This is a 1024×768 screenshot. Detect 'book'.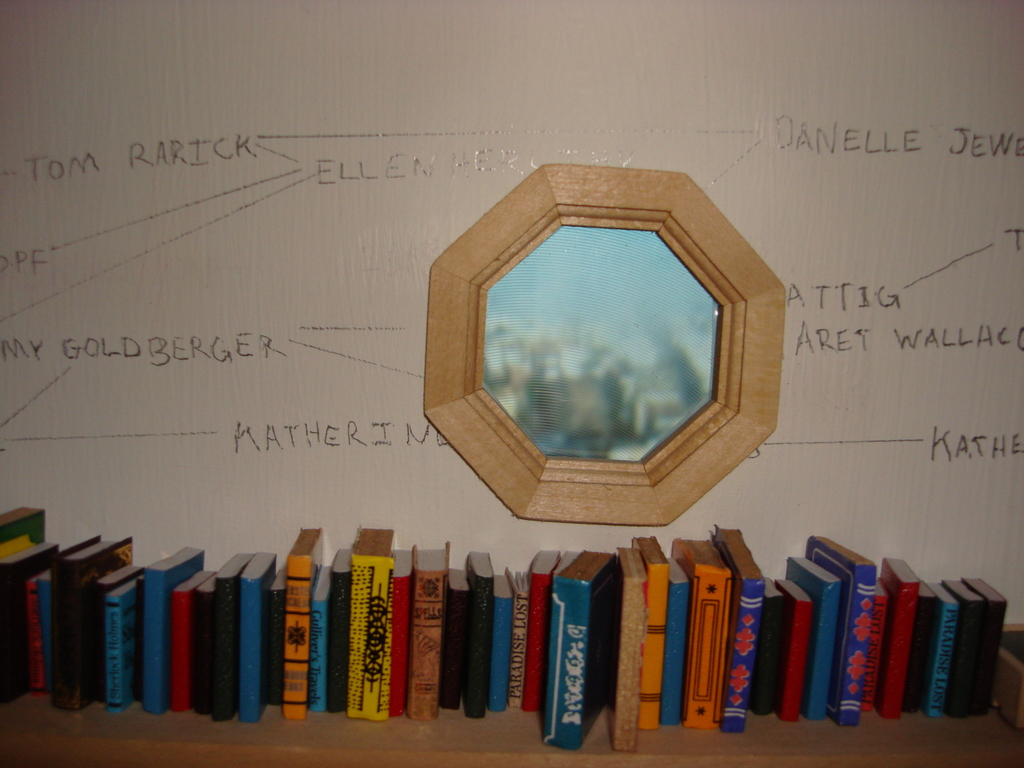
pyautogui.locateOnScreen(947, 575, 977, 716).
